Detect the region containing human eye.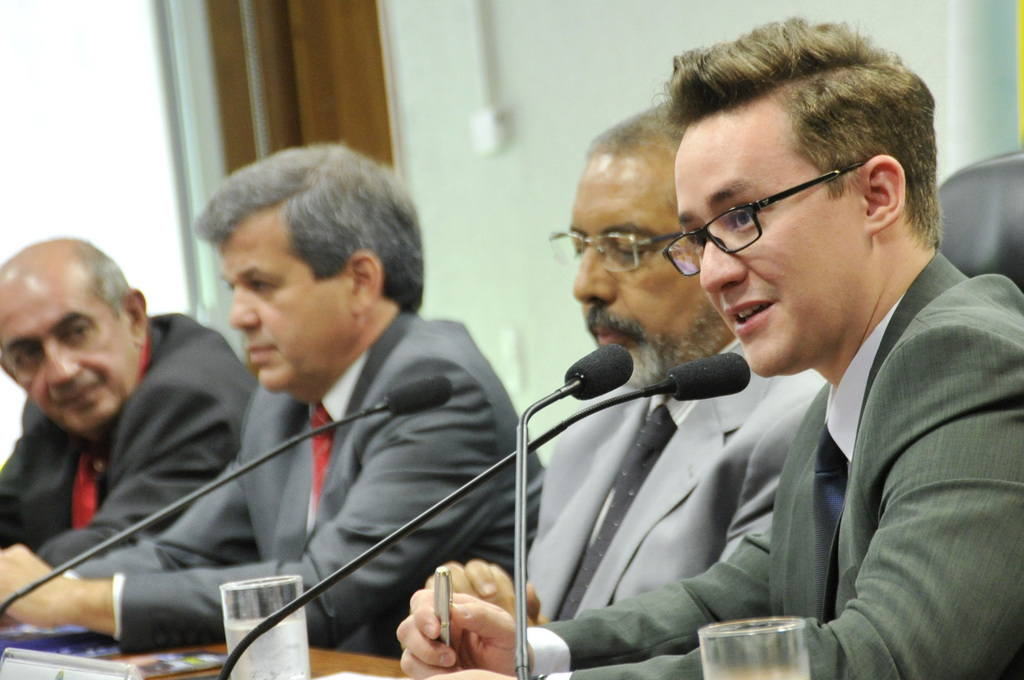
250,275,281,298.
